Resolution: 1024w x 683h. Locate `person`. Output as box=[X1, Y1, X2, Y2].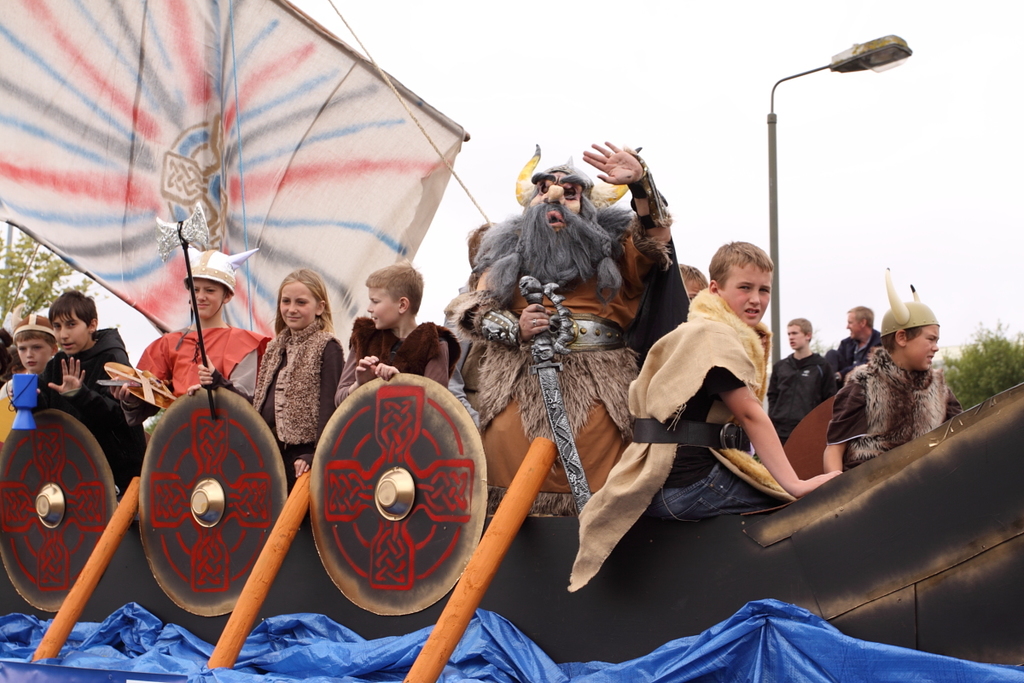
box=[676, 260, 707, 307].
